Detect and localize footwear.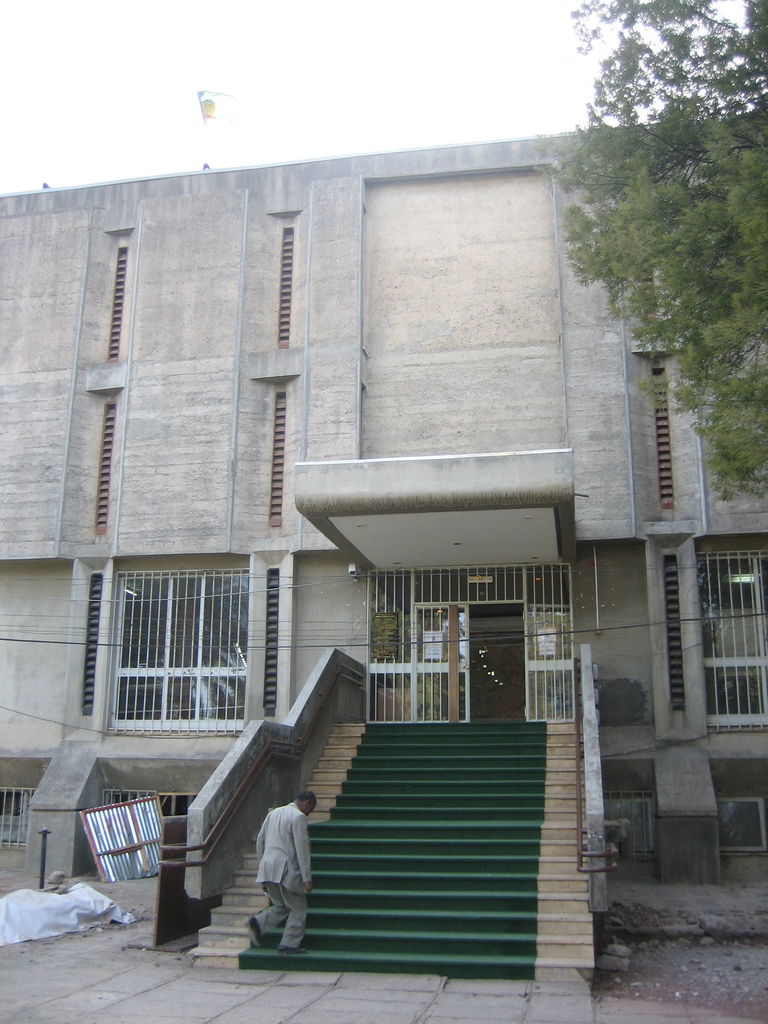
Localized at (242,914,263,949).
